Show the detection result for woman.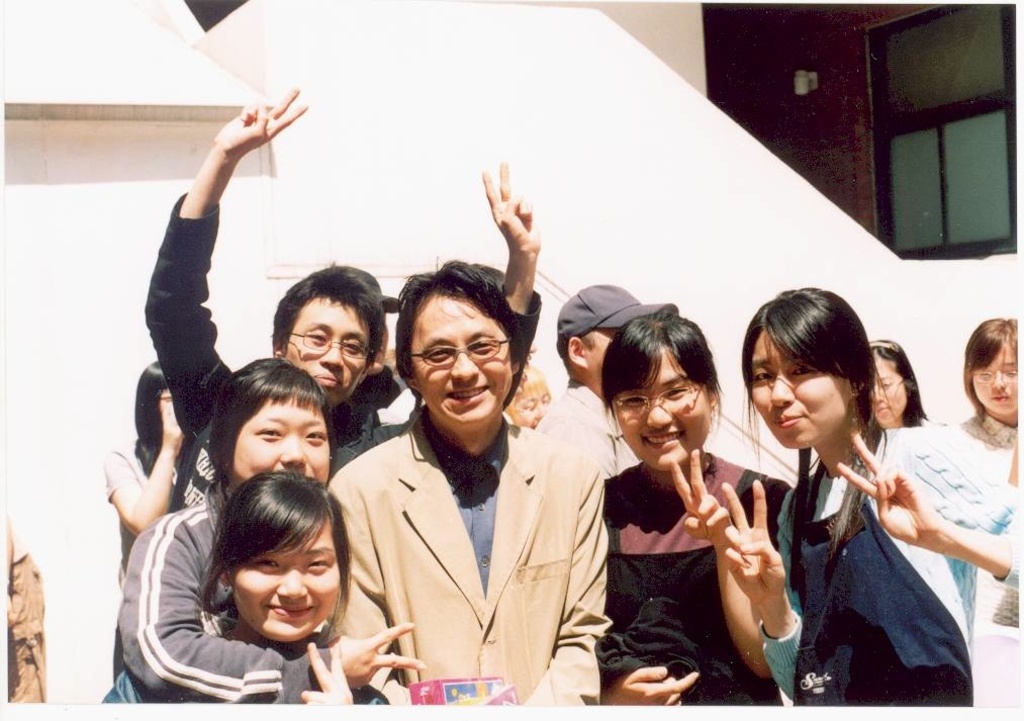
[left=103, top=361, right=185, bottom=686].
